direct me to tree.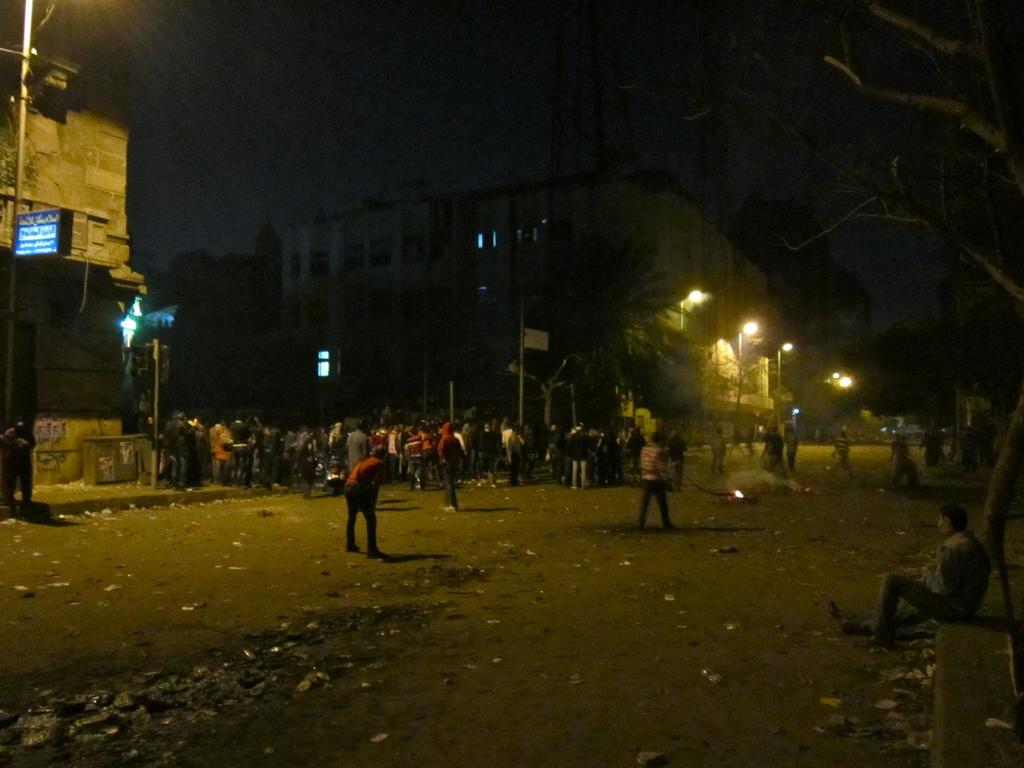
Direction: x1=780 y1=0 x2=1023 y2=557.
